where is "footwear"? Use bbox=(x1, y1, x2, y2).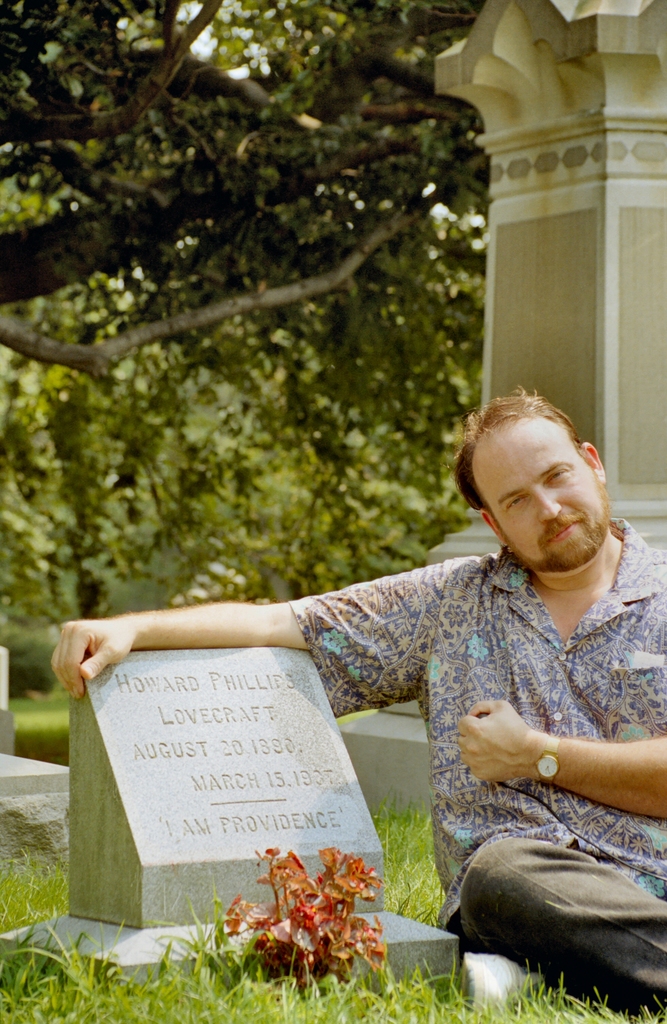
bbox=(442, 951, 551, 1011).
